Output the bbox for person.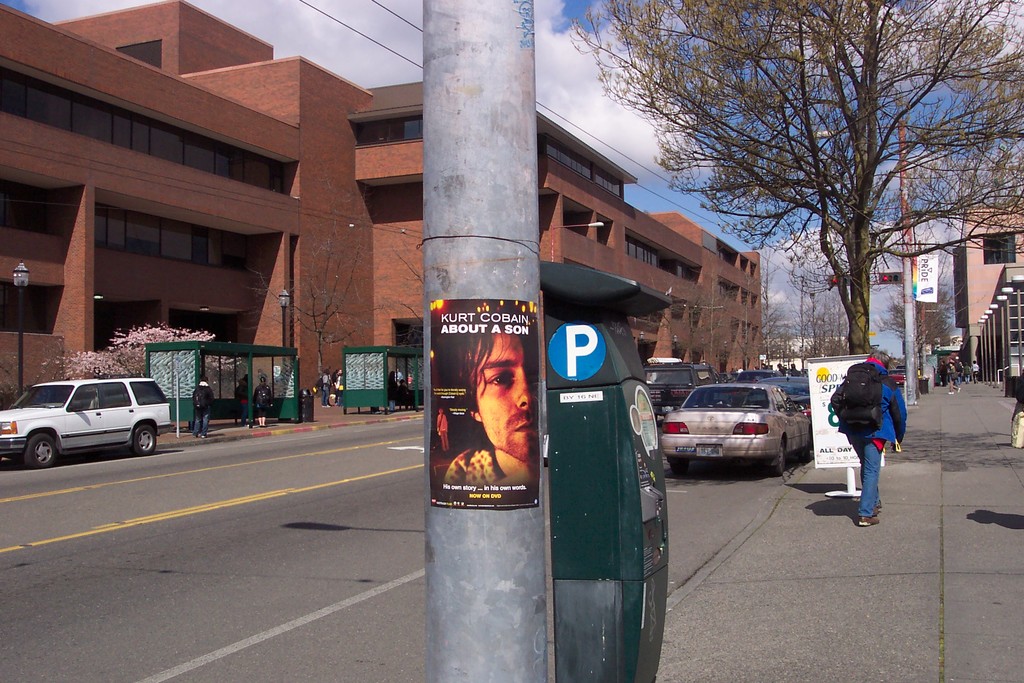
972, 363, 983, 382.
